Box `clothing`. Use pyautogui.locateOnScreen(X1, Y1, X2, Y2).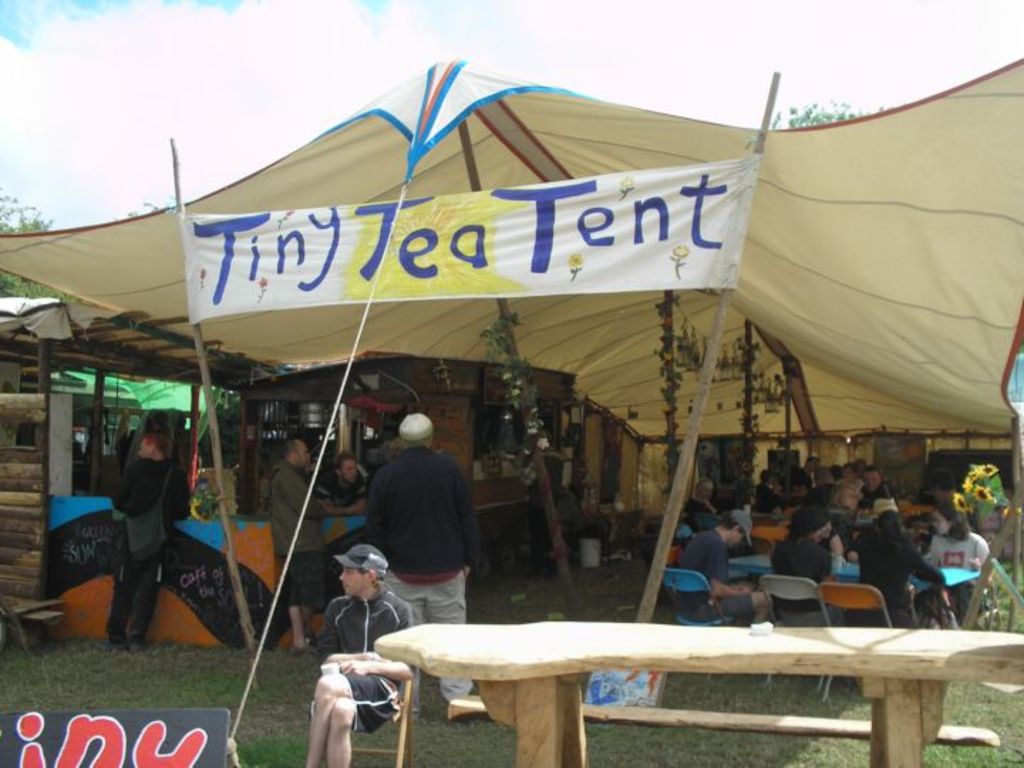
pyautogui.locateOnScreen(311, 587, 420, 734).
